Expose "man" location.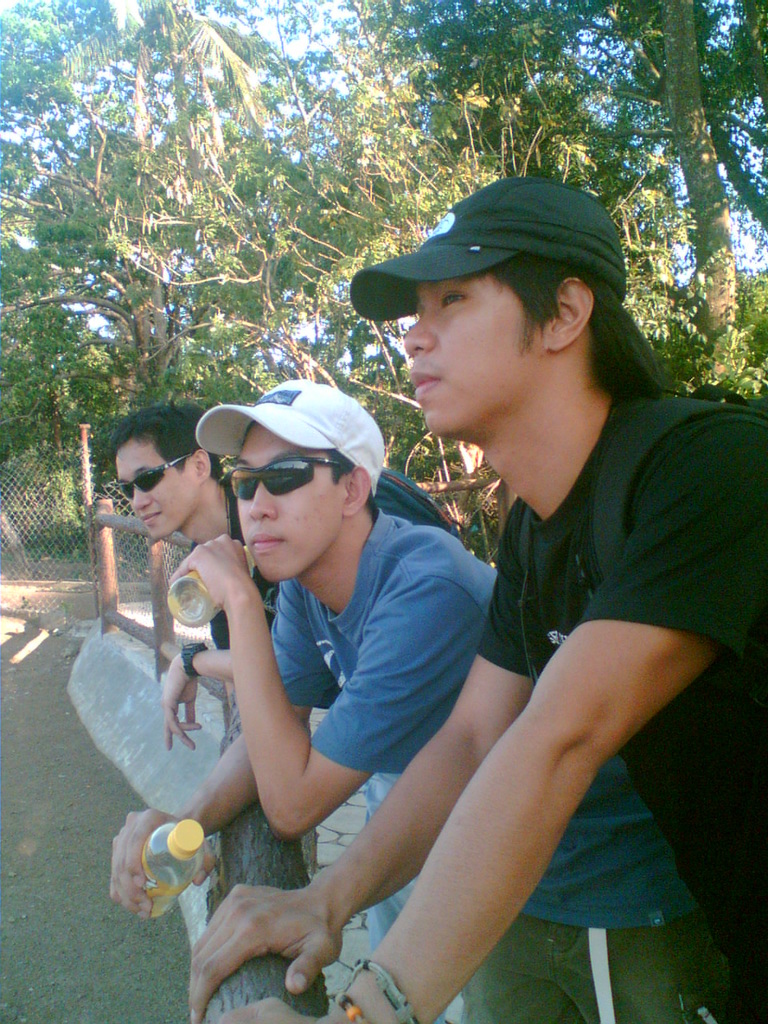
Exposed at left=112, top=397, right=302, bottom=750.
